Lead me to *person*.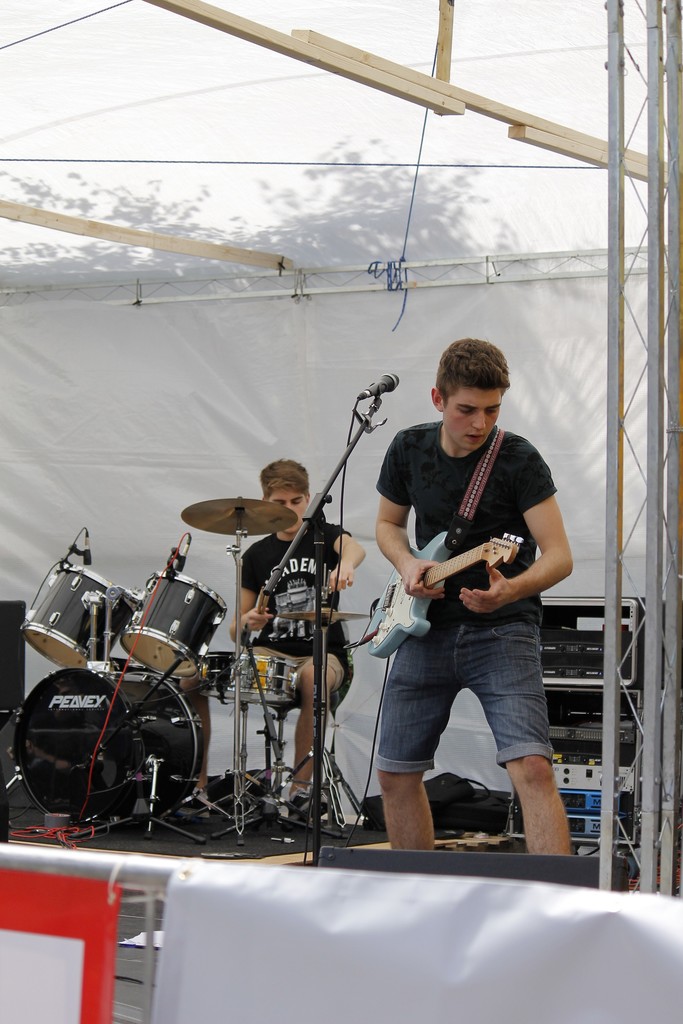
Lead to region(211, 454, 359, 819).
